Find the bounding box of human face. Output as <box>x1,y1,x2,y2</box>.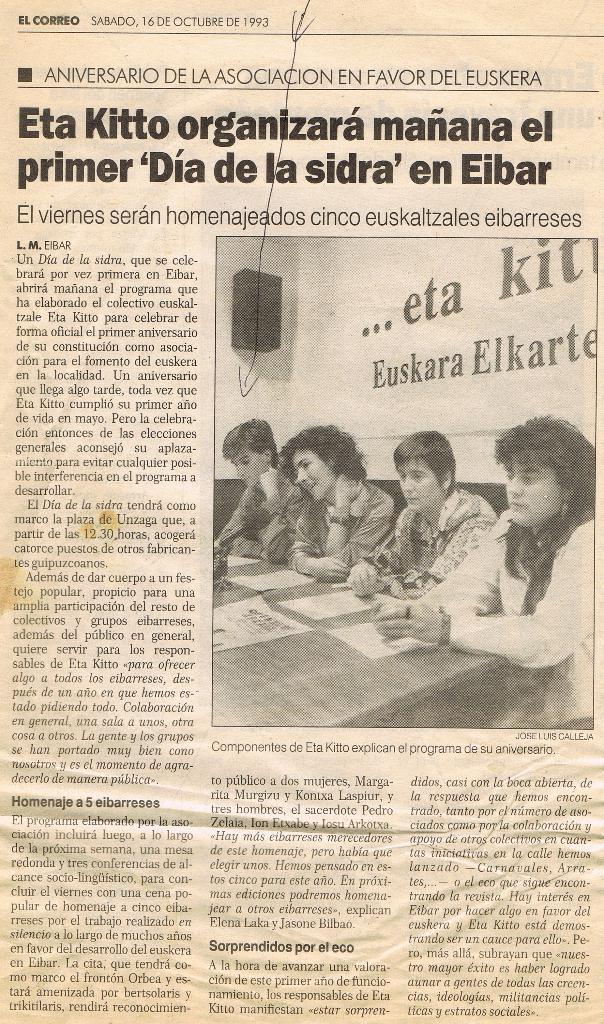
<box>293,451,335,503</box>.
